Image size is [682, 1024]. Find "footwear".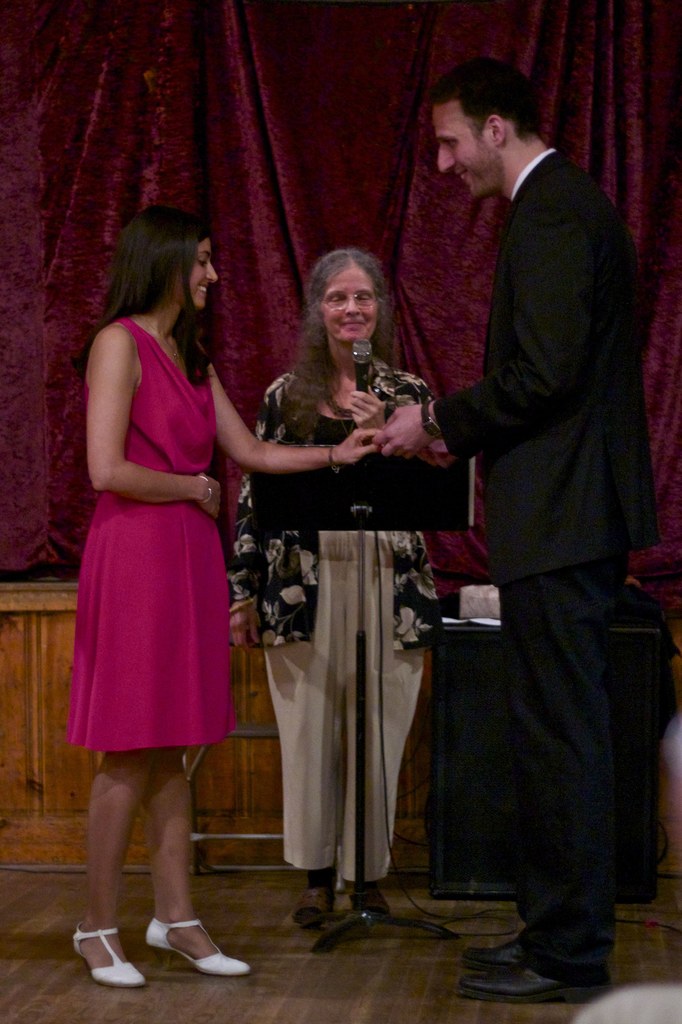
left=64, top=926, right=137, bottom=996.
